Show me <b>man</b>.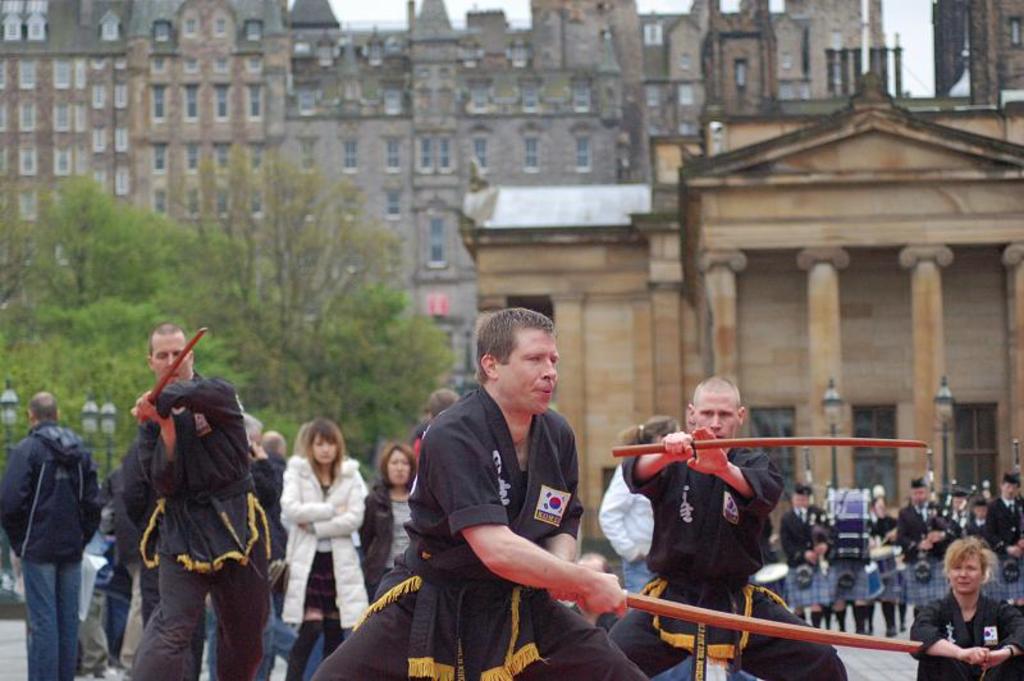
<b>man</b> is here: bbox(202, 415, 278, 680).
